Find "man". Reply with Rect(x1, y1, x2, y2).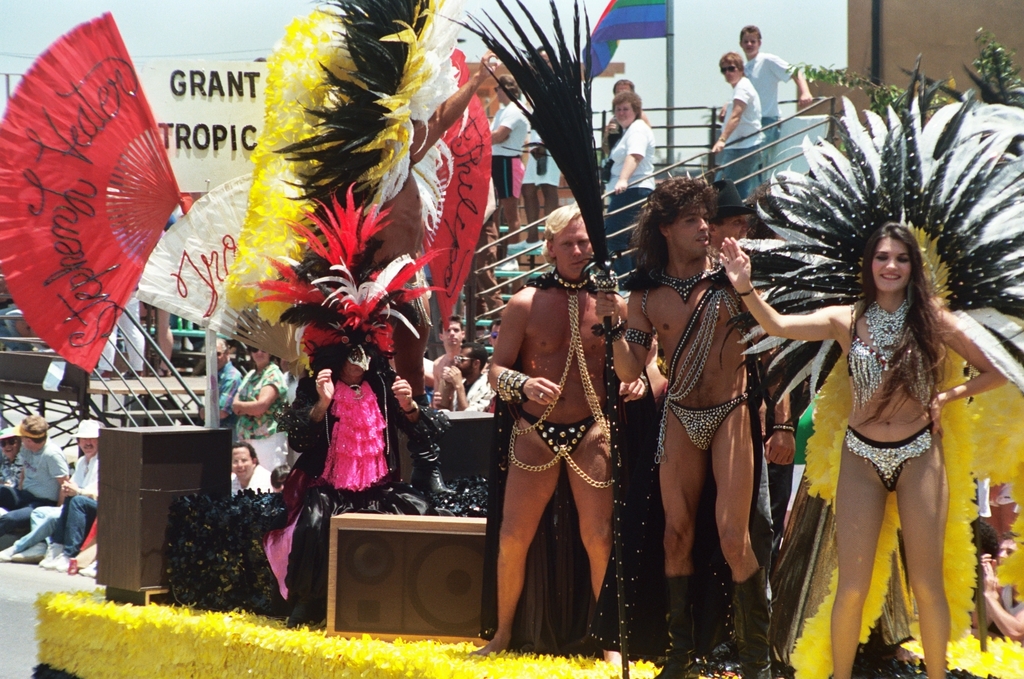
Rect(702, 48, 768, 201).
